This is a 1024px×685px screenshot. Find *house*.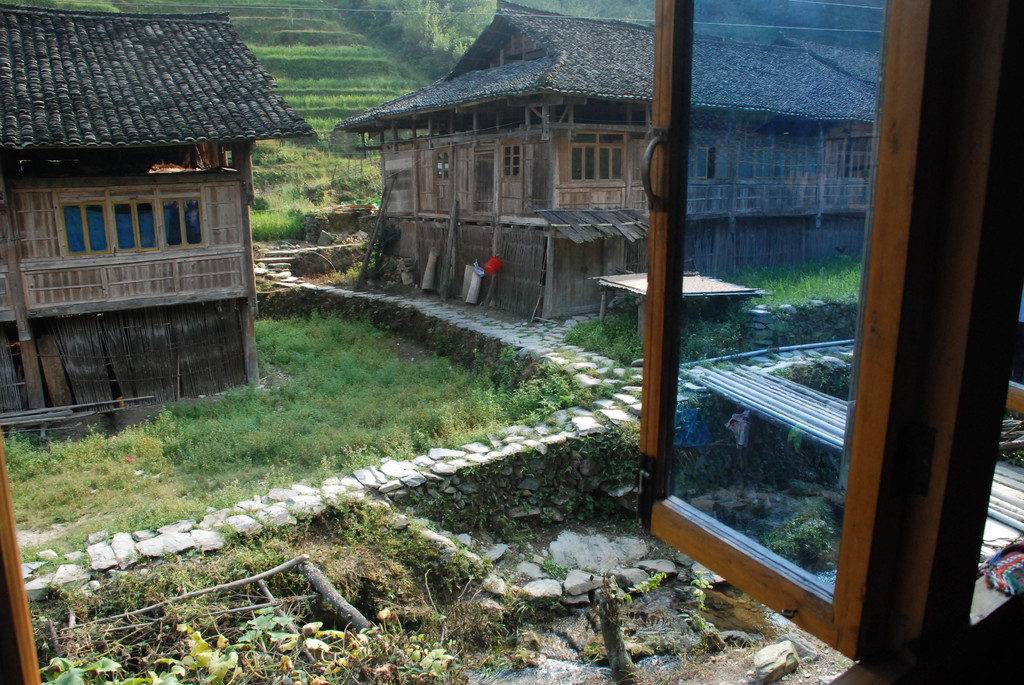
Bounding box: (x1=340, y1=1, x2=874, y2=327).
